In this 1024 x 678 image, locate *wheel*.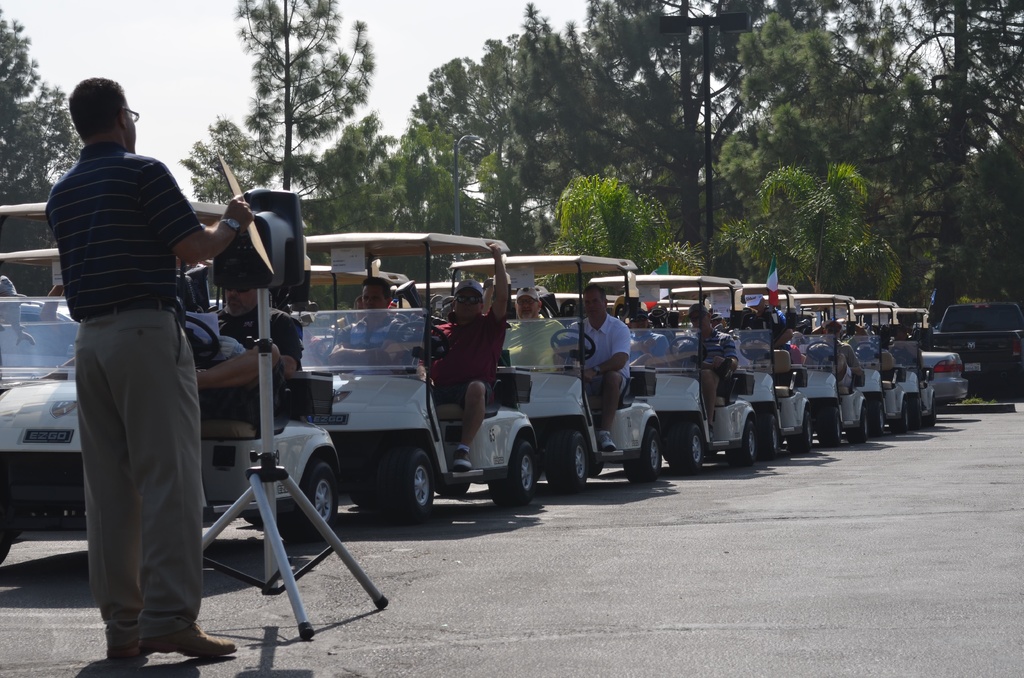
Bounding box: select_region(805, 343, 838, 365).
